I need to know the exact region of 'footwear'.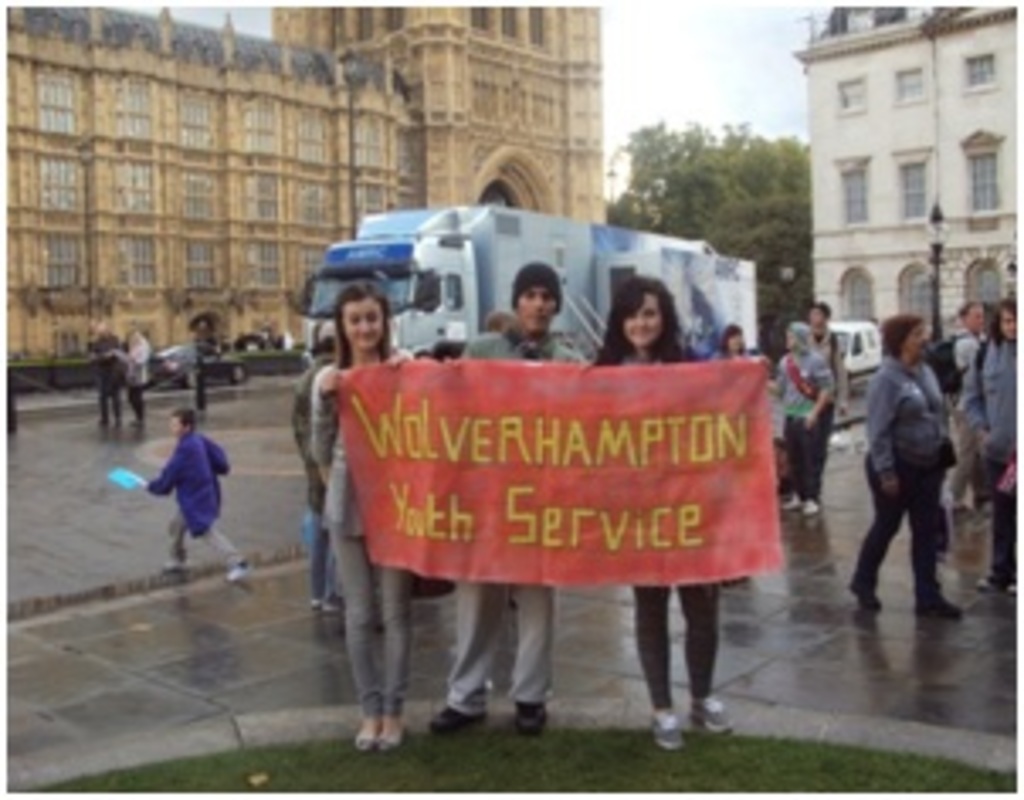
Region: [left=224, top=559, right=251, bottom=580].
